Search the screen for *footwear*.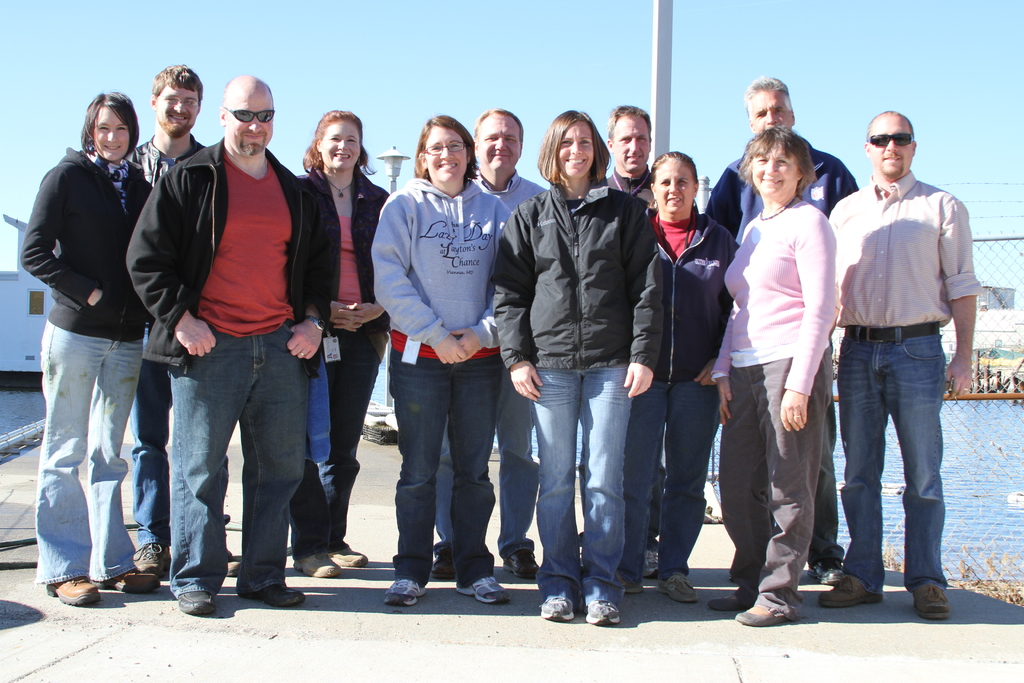
Found at 813:557:844:587.
